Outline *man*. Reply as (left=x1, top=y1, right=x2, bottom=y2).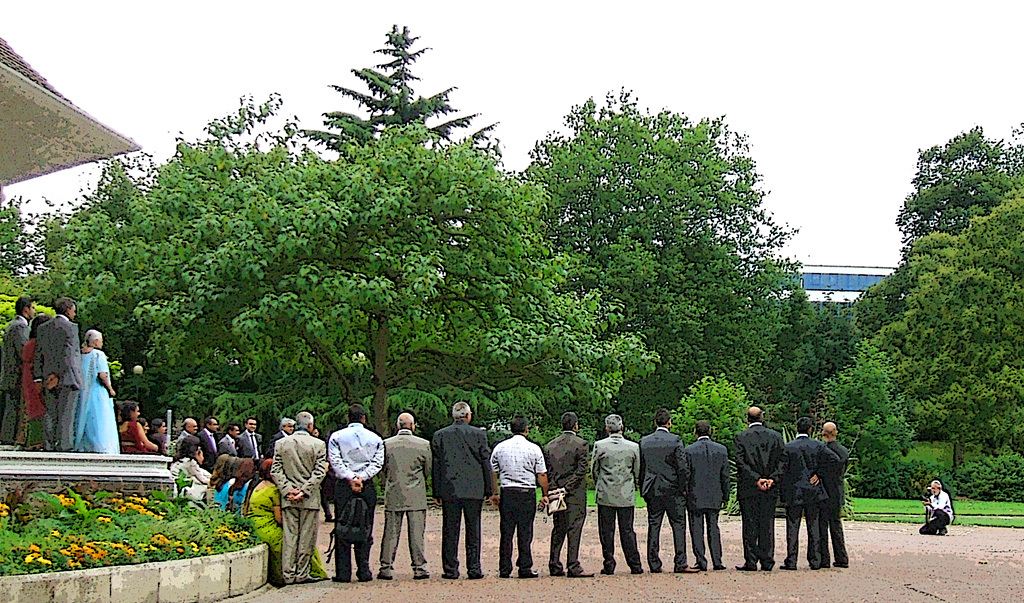
(left=585, top=413, right=642, bottom=578).
